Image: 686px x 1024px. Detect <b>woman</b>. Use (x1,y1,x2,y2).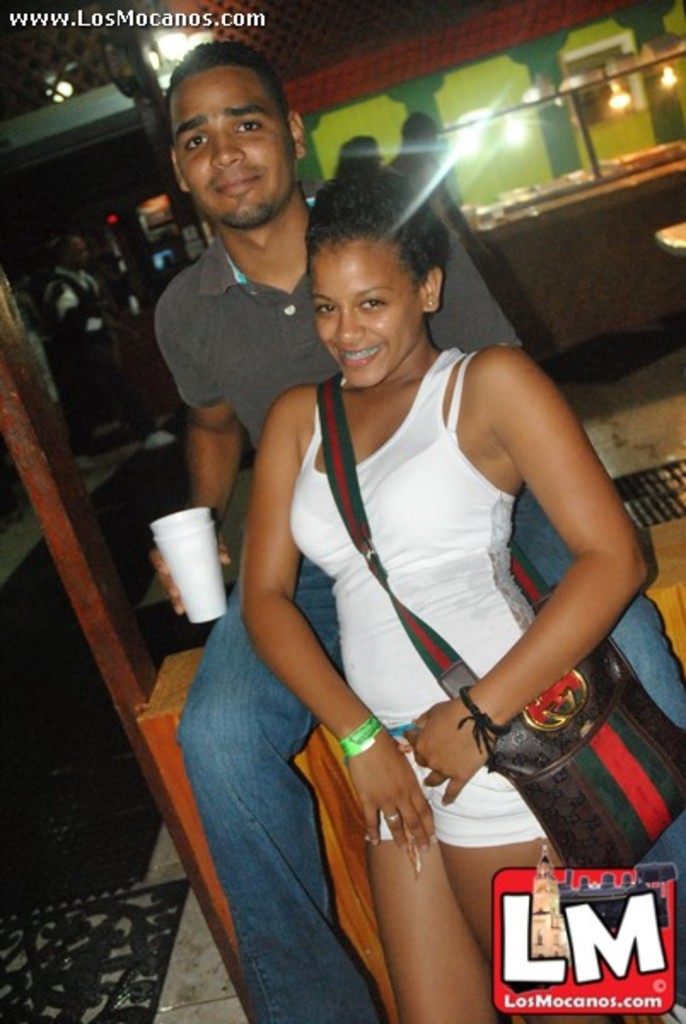
(234,181,654,1022).
